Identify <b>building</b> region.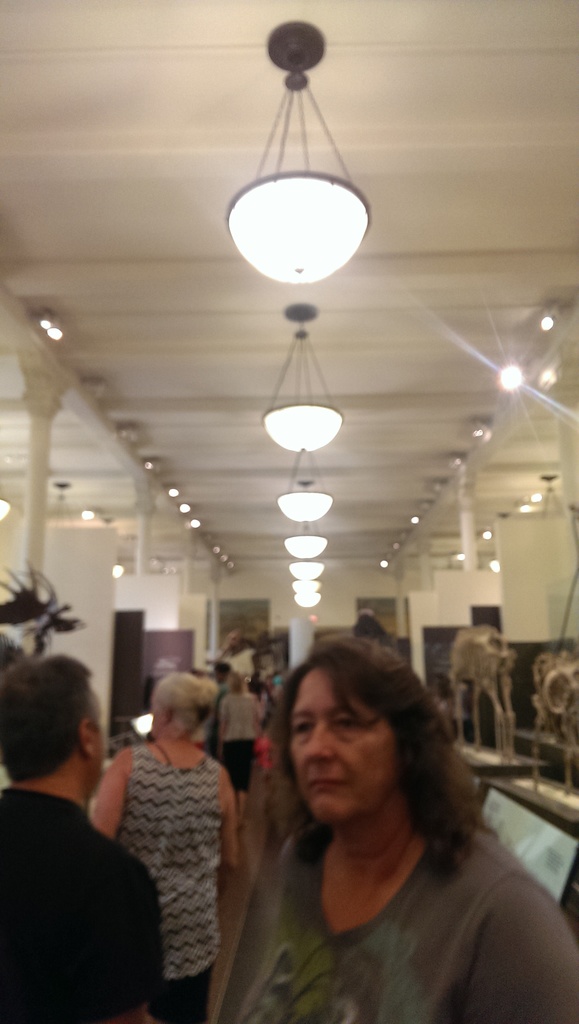
Region: 0 0 578 1023.
